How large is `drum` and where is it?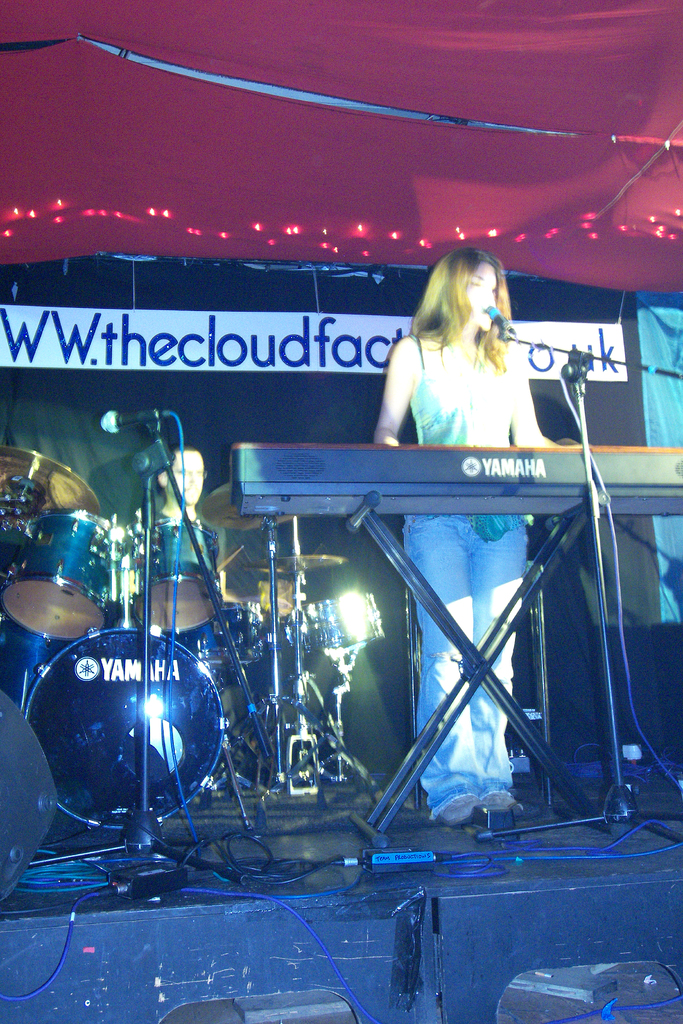
Bounding box: x1=178, y1=601, x2=266, y2=668.
